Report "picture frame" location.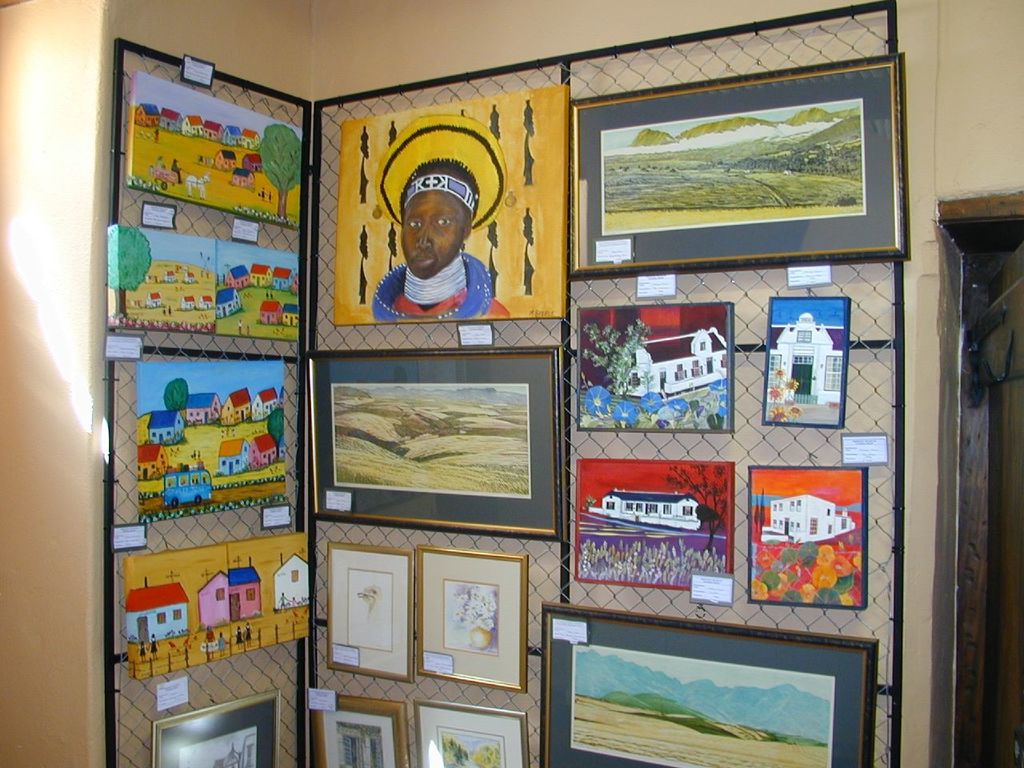
Report: (539,600,879,767).
